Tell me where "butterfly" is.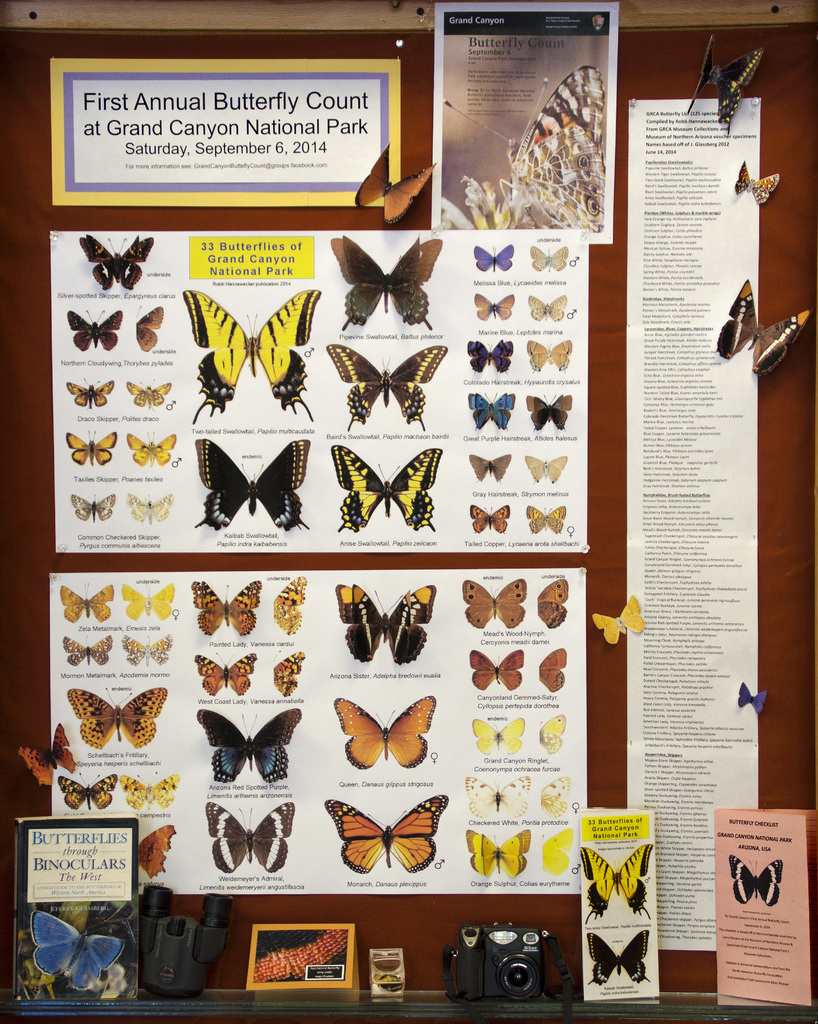
"butterfly" is at bbox(324, 799, 448, 876).
